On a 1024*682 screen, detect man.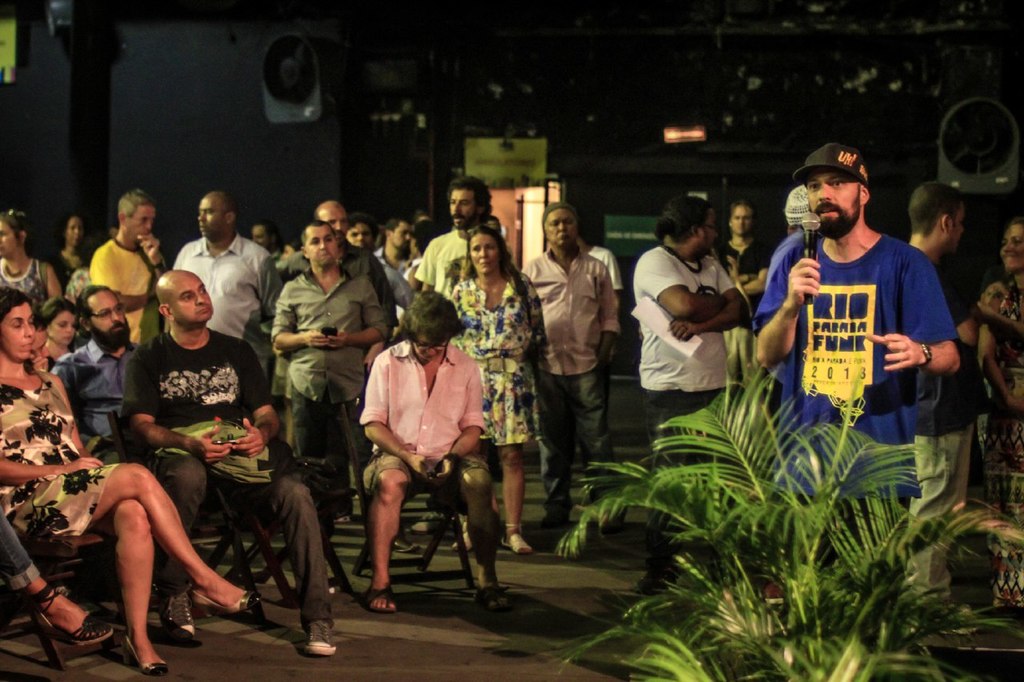
90/185/169/350.
